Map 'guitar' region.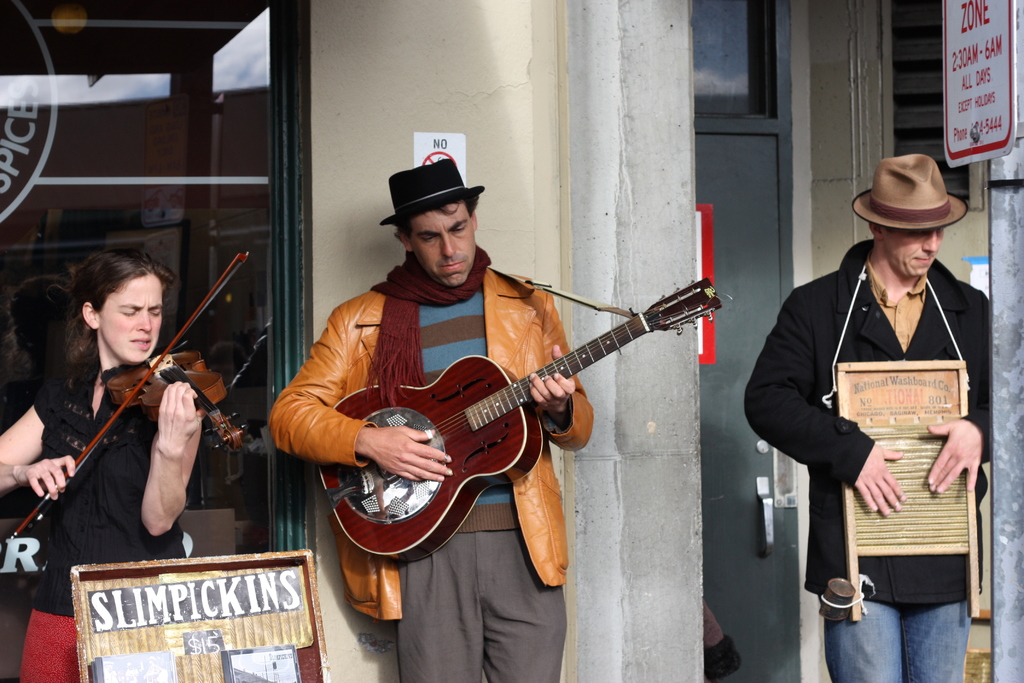
Mapped to <region>315, 274, 735, 567</region>.
